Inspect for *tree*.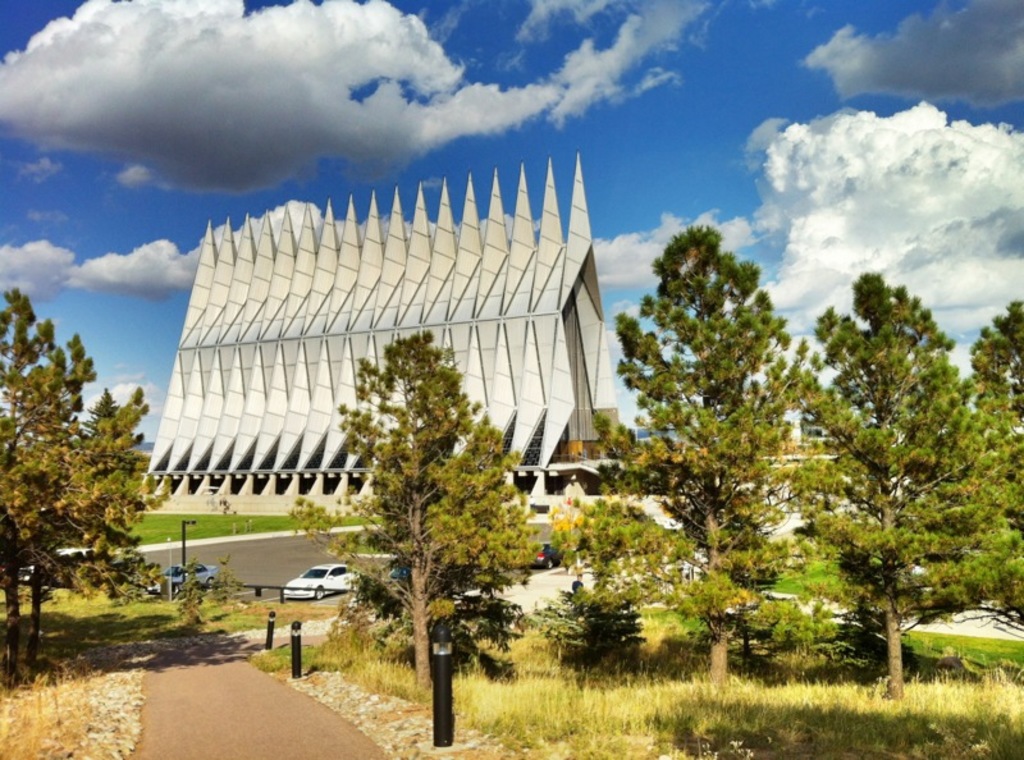
Inspection: bbox=(961, 299, 1023, 636).
